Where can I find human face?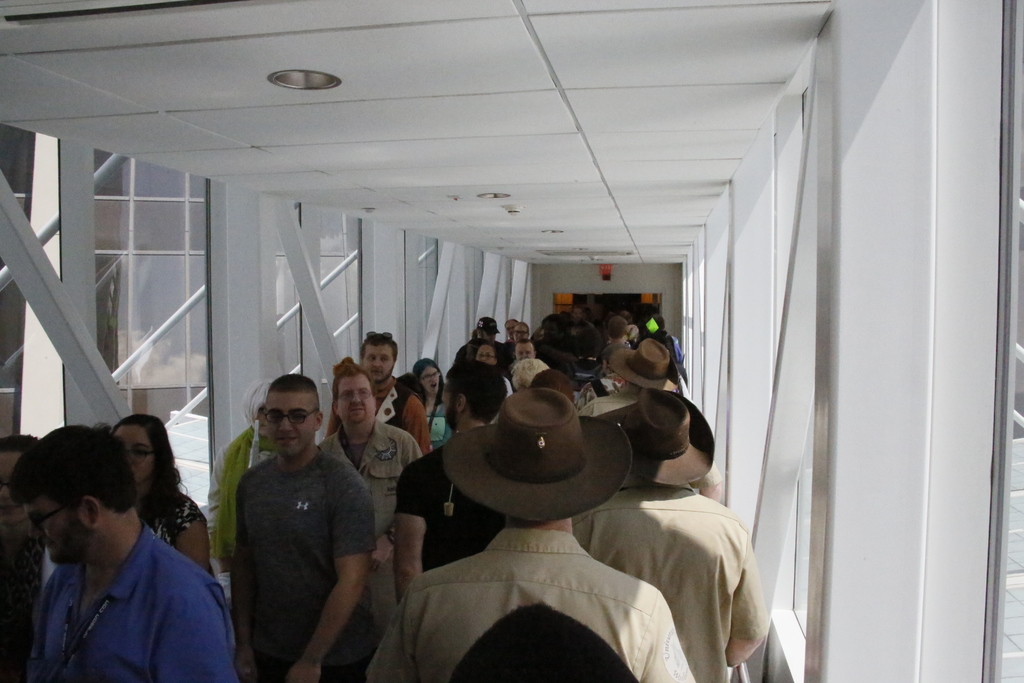
You can find it at [360, 344, 397, 382].
